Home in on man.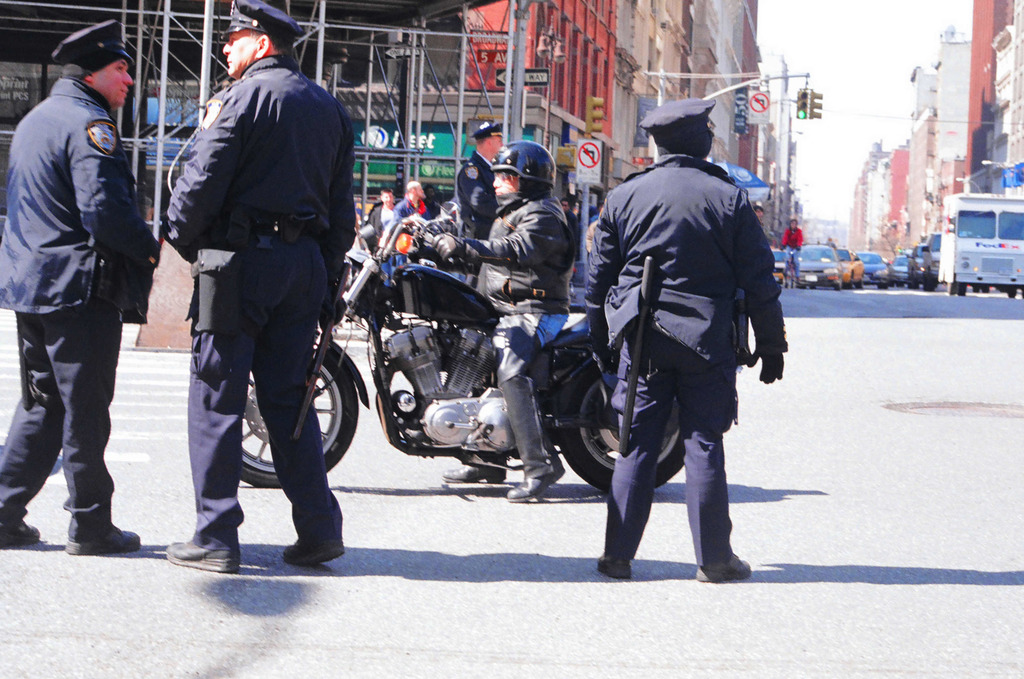
Homed in at (576, 97, 790, 589).
